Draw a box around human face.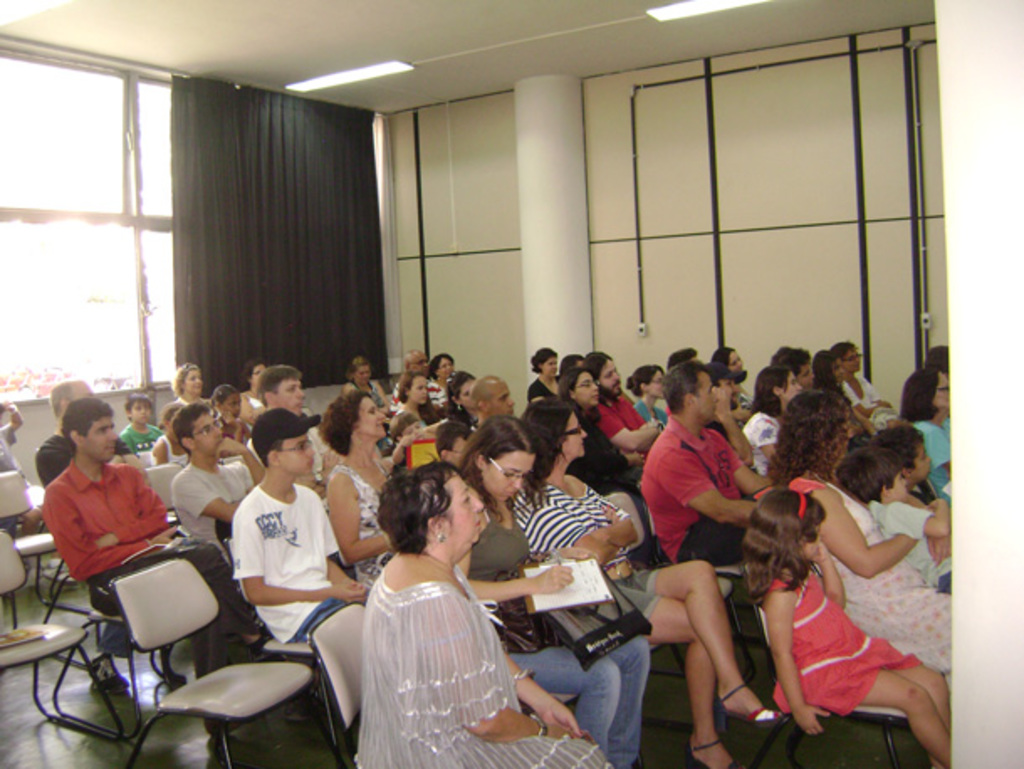
box(436, 354, 455, 376).
